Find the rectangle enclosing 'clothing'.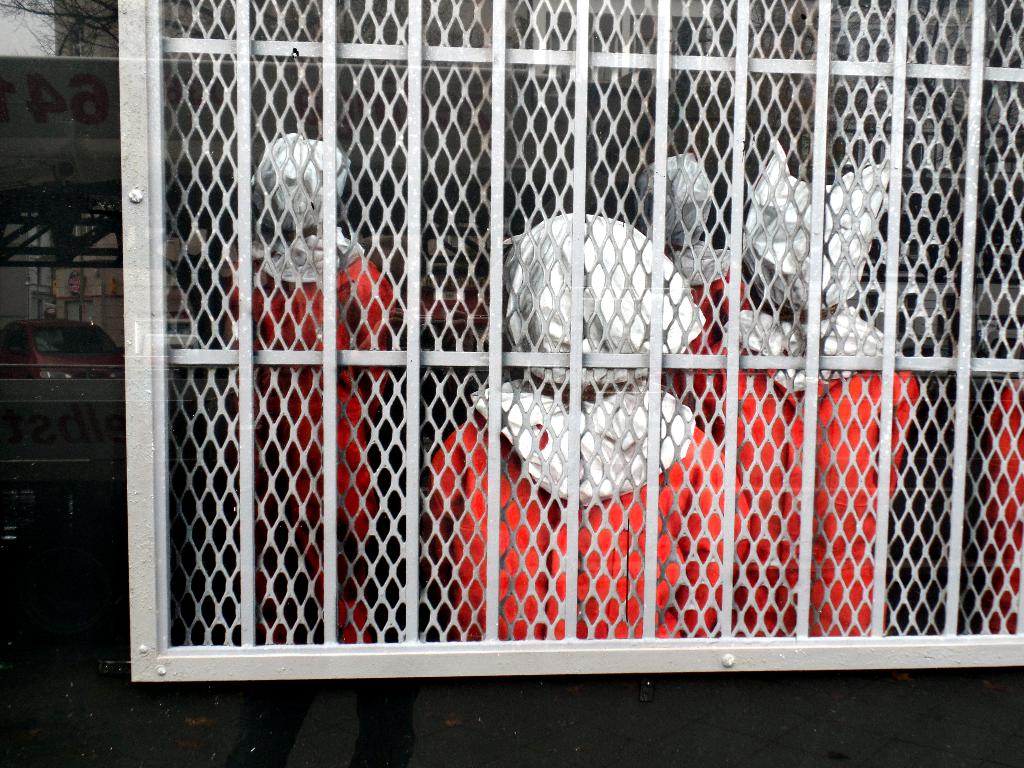
bbox(428, 213, 756, 644).
